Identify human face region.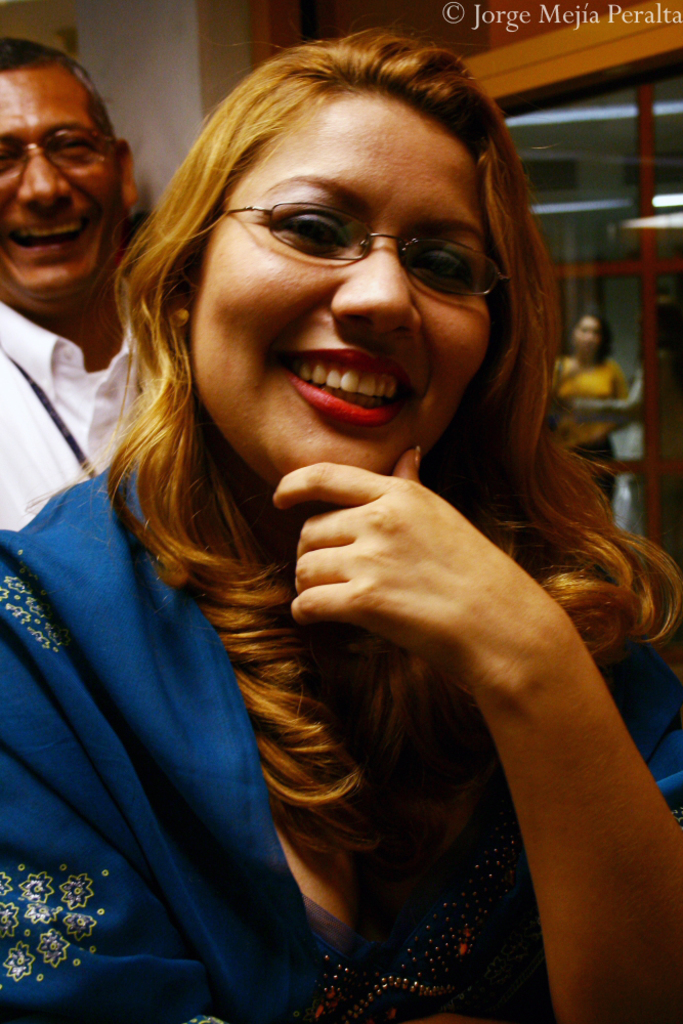
Region: [181,97,492,497].
